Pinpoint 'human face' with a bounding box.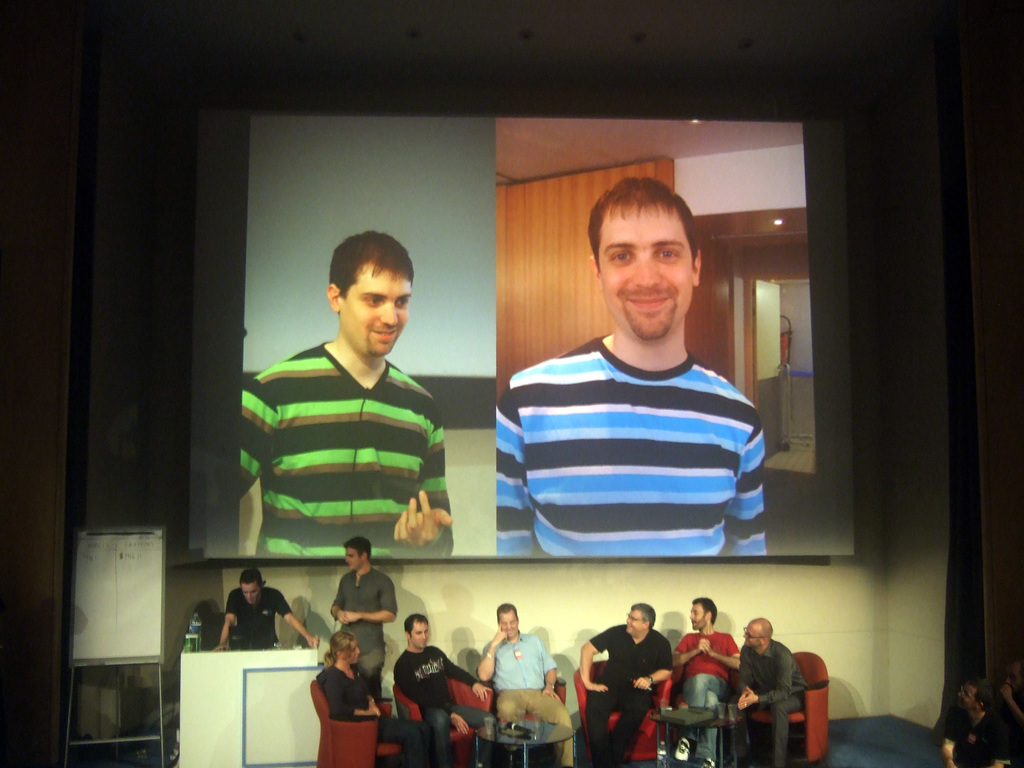
region(745, 621, 766, 650).
